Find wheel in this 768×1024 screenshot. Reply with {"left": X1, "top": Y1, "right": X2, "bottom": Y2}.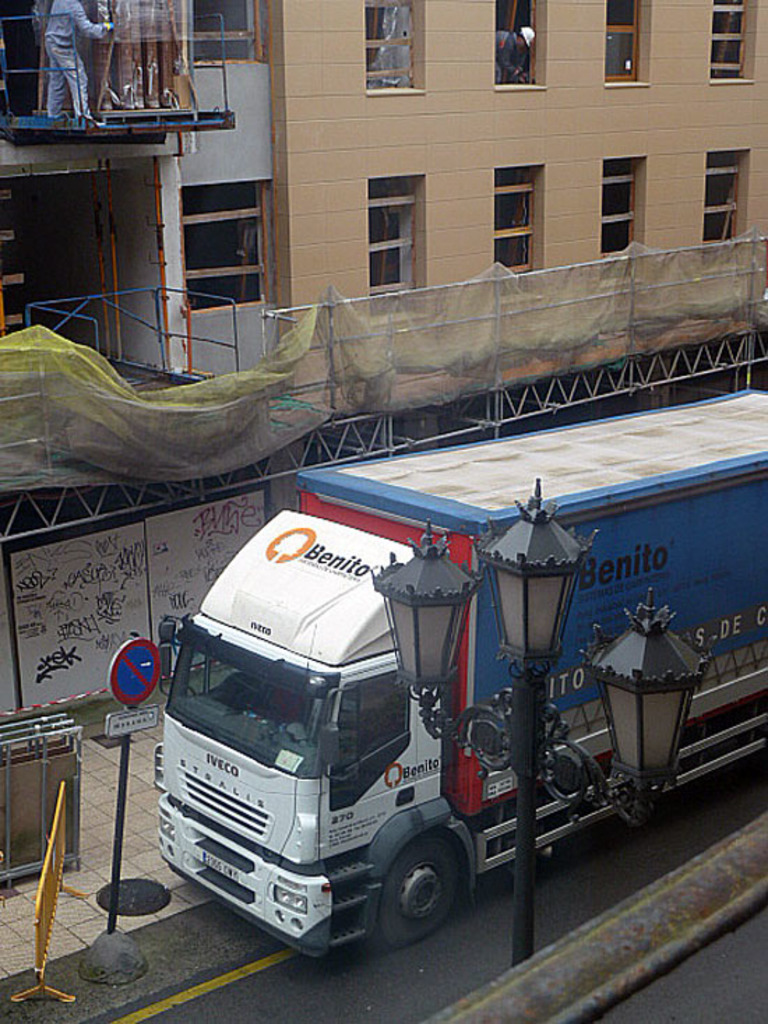
{"left": 380, "top": 838, "right": 469, "bottom": 943}.
